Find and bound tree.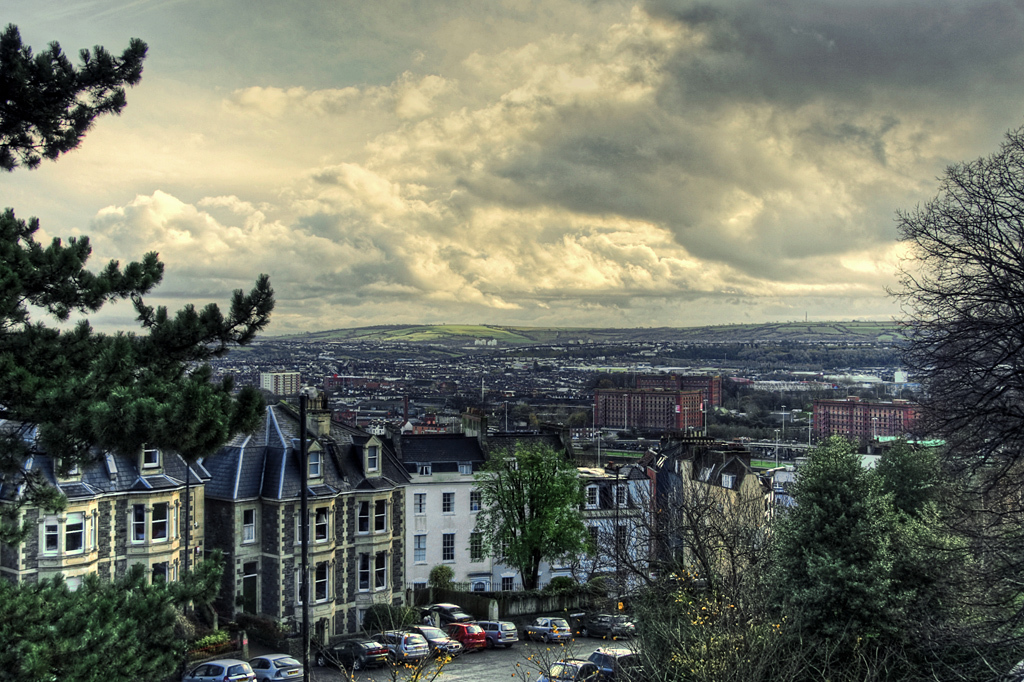
Bound: (585,460,783,681).
